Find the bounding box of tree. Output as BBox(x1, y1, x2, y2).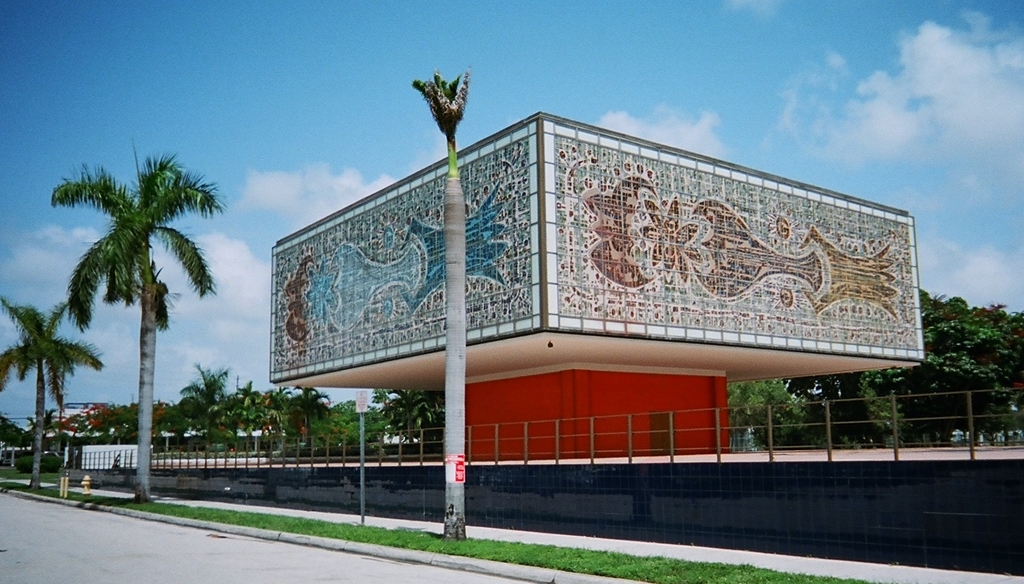
BBox(840, 294, 1023, 460).
